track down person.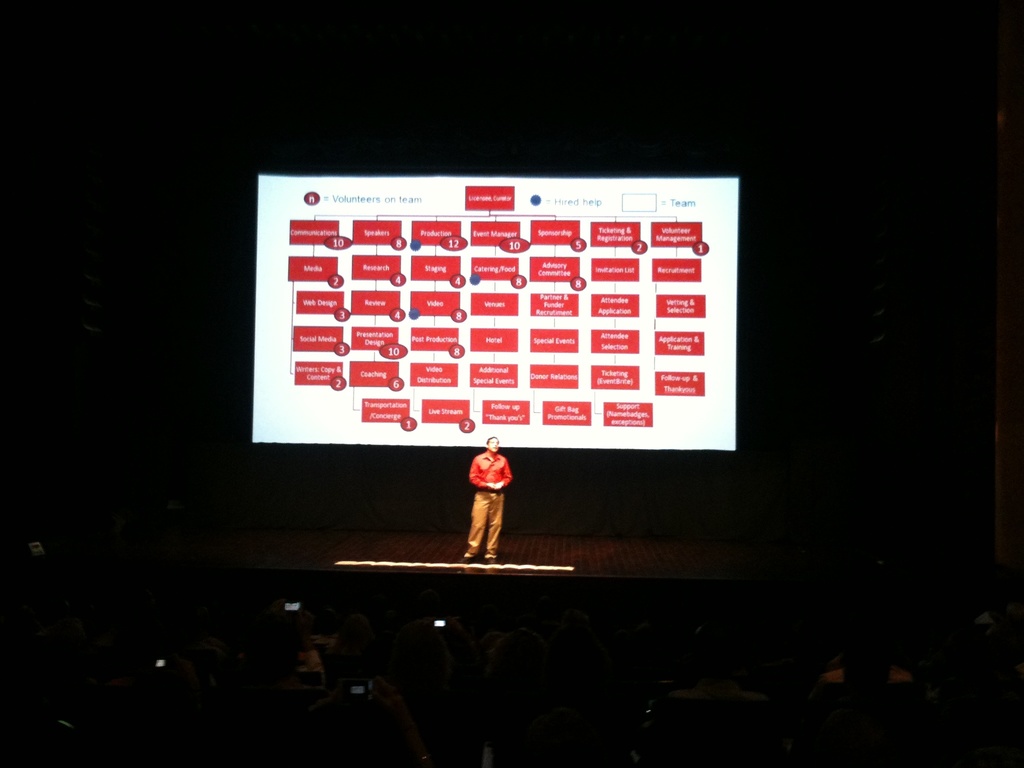
Tracked to 458, 437, 522, 572.
